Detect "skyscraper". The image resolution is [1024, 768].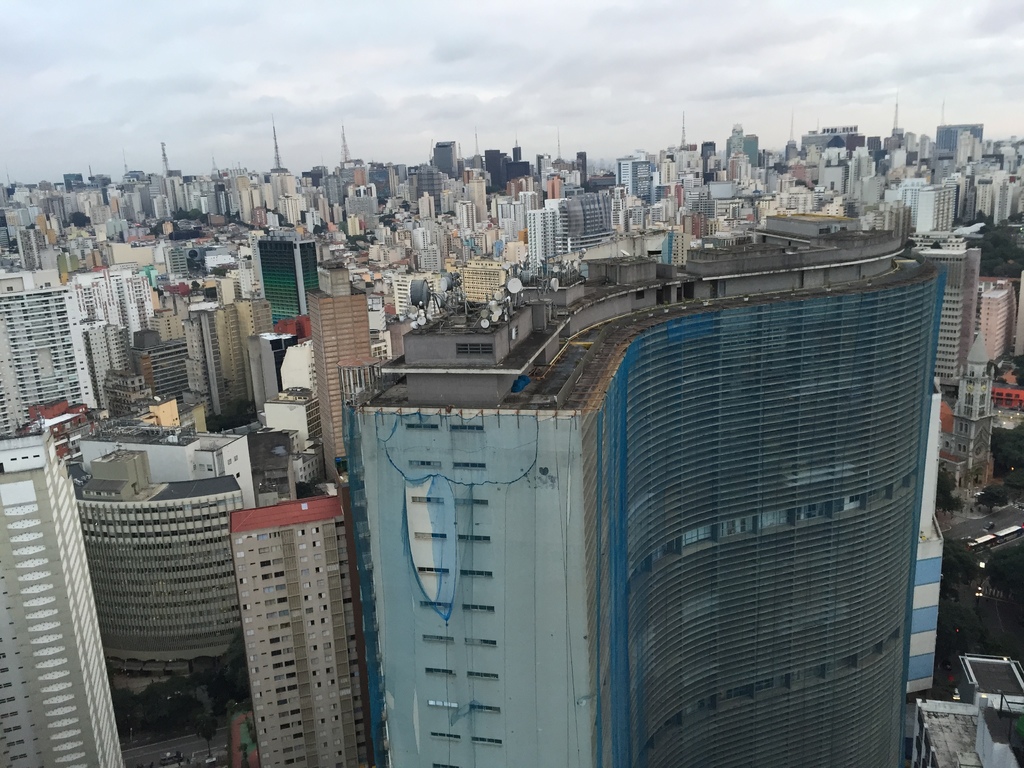
bbox=(0, 427, 127, 767).
